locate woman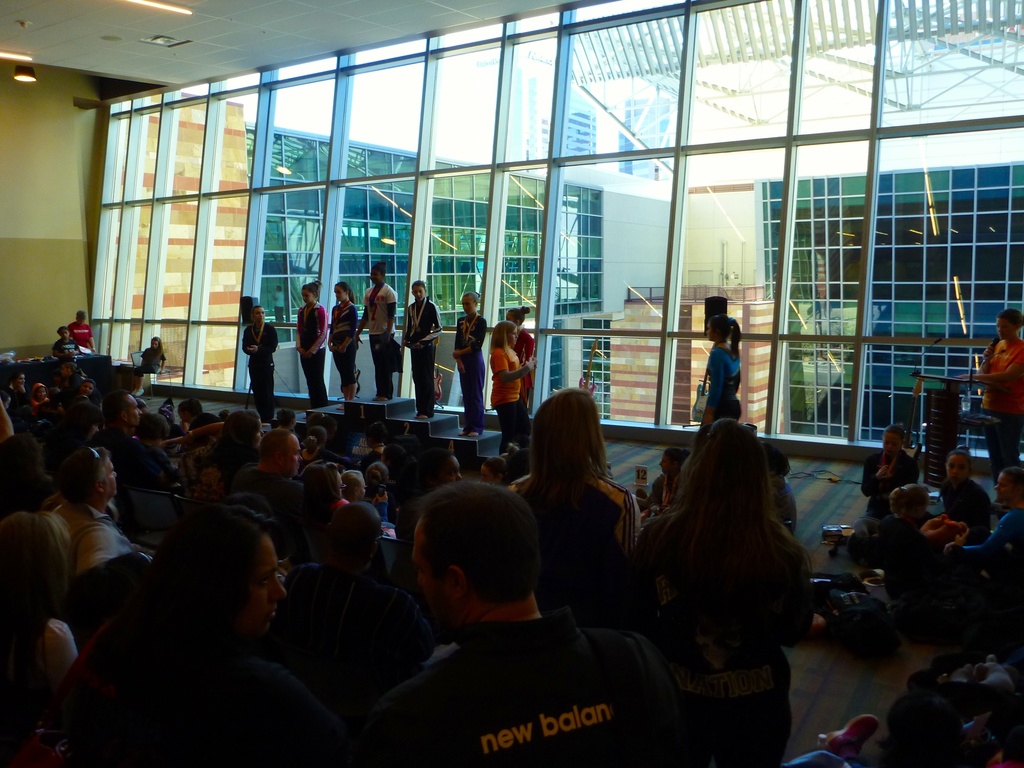
x1=271, y1=408, x2=298, y2=431
